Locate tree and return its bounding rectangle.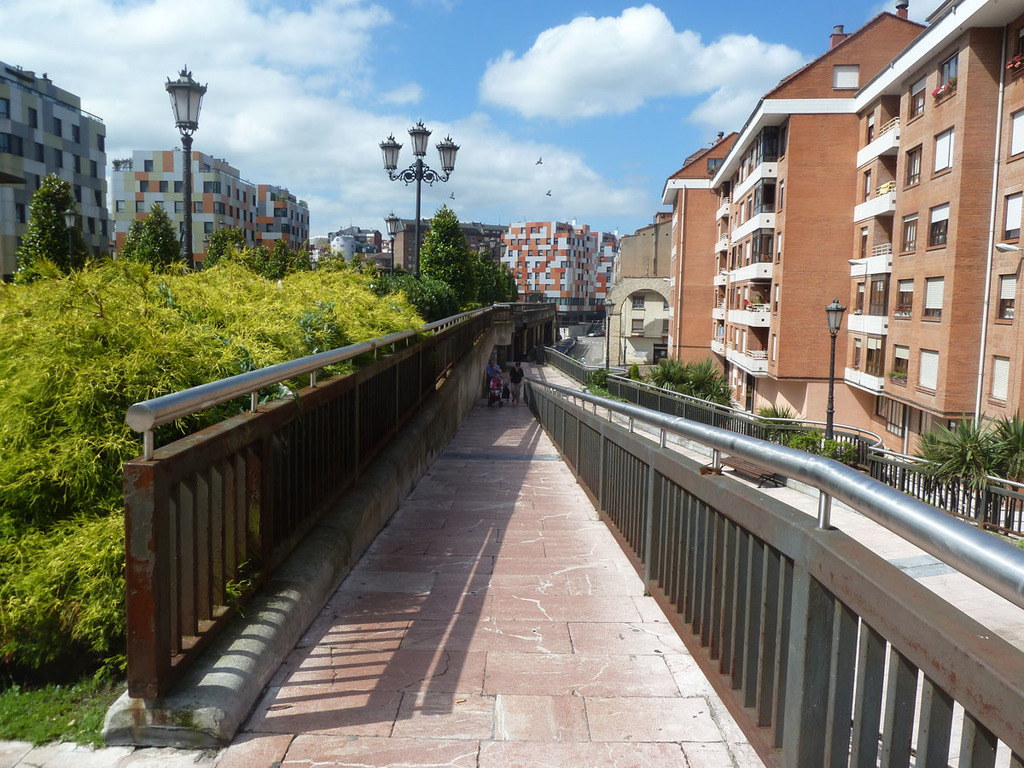
[628, 360, 638, 379].
